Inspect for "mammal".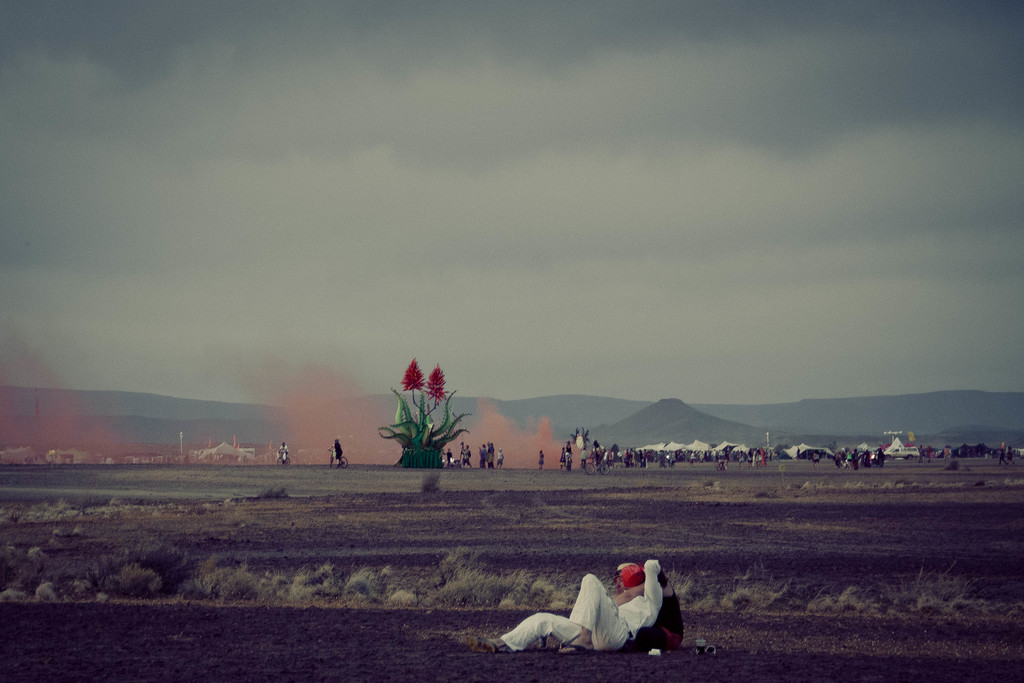
Inspection: locate(565, 441, 570, 452).
